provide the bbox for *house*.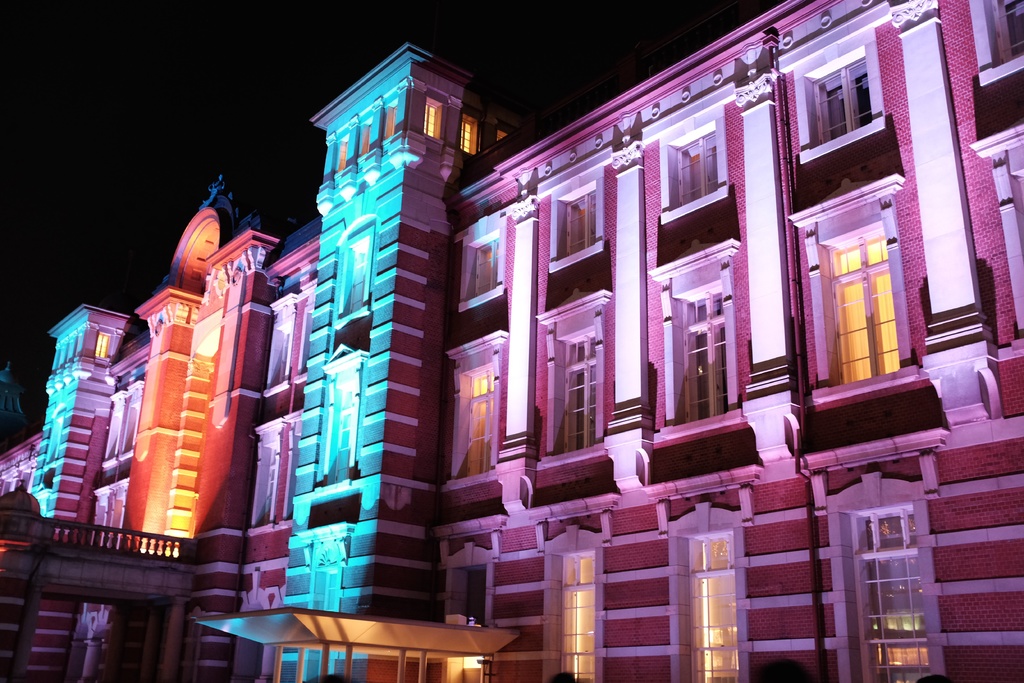
(x1=0, y1=0, x2=1023, y2=681).
